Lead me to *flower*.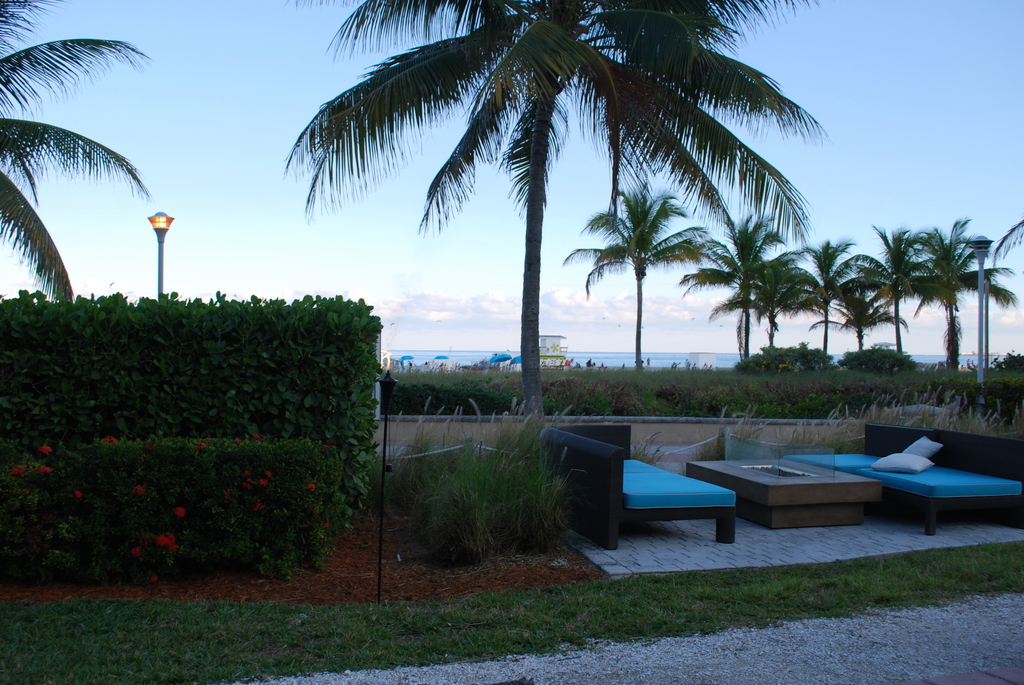
Lead to [241, 469, 248, 478].
